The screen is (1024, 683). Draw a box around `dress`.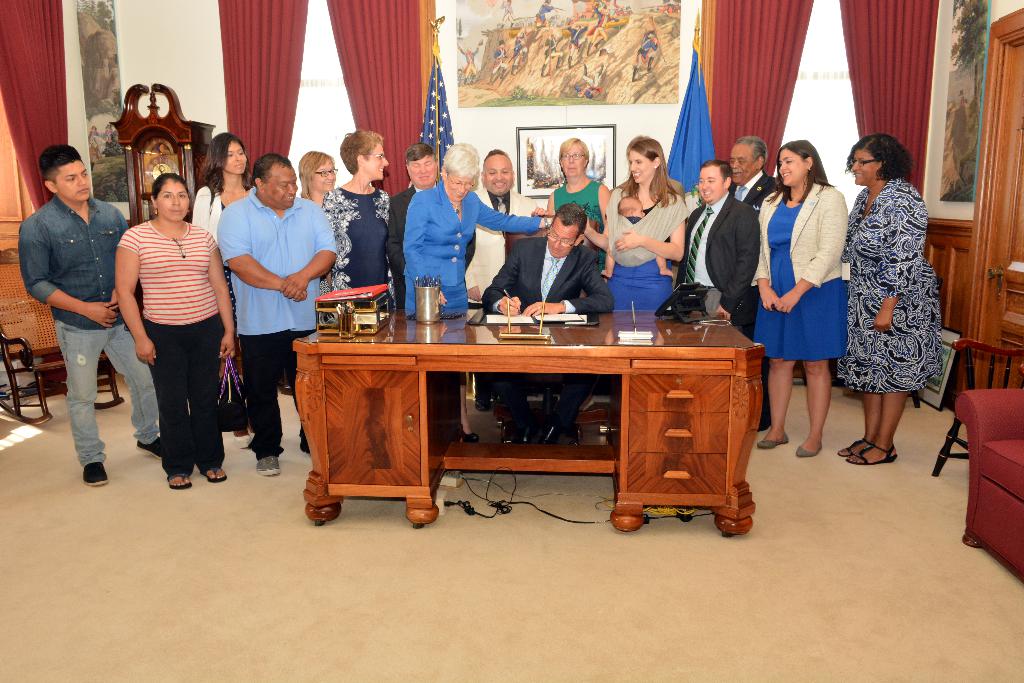
(838,178,943,391).
